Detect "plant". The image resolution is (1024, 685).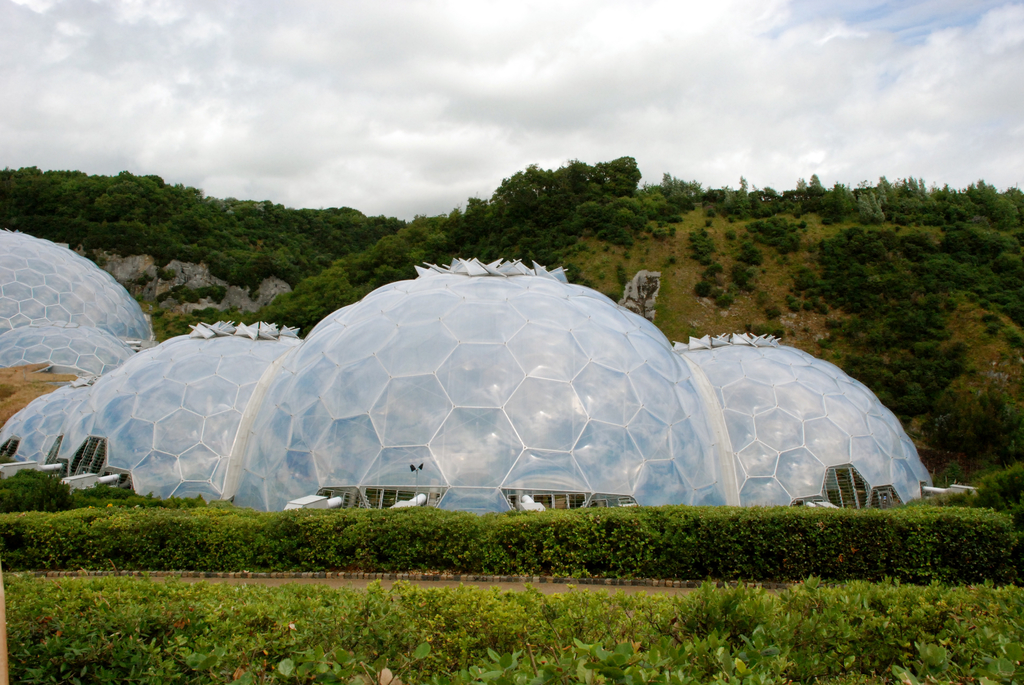
bbox=[666, 228, 677, 235].
